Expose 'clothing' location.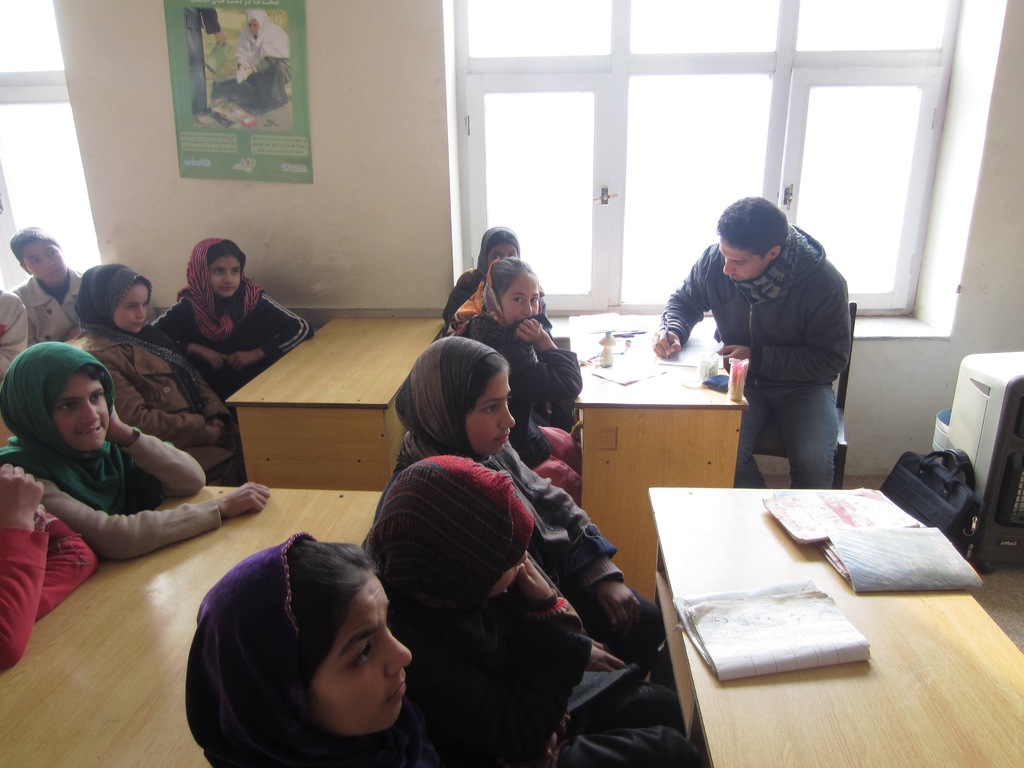
Exposed at bbox(0, 289, 30, 378).
